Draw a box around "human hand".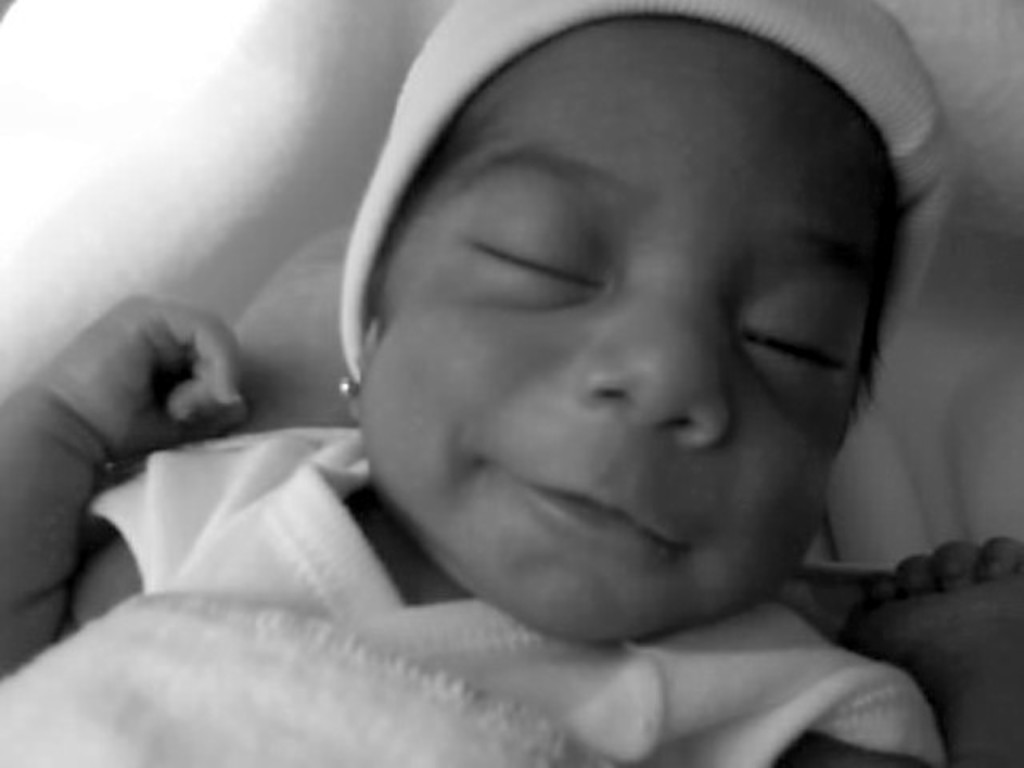
region(21, 299, 261, 518).
